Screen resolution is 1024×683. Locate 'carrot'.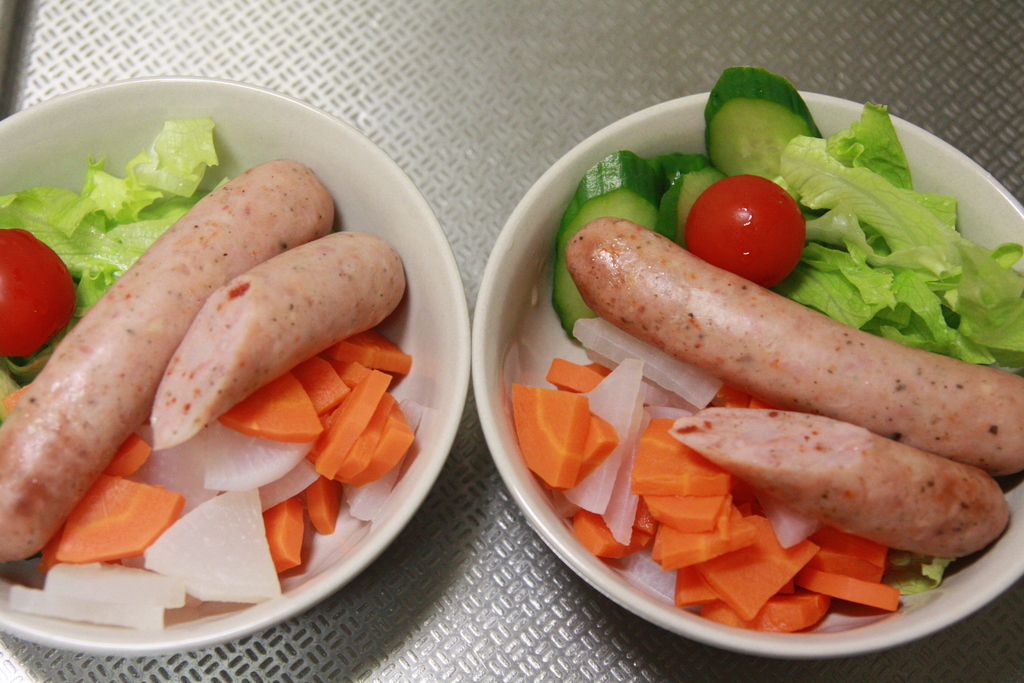
(508, 377, 591, 491).
